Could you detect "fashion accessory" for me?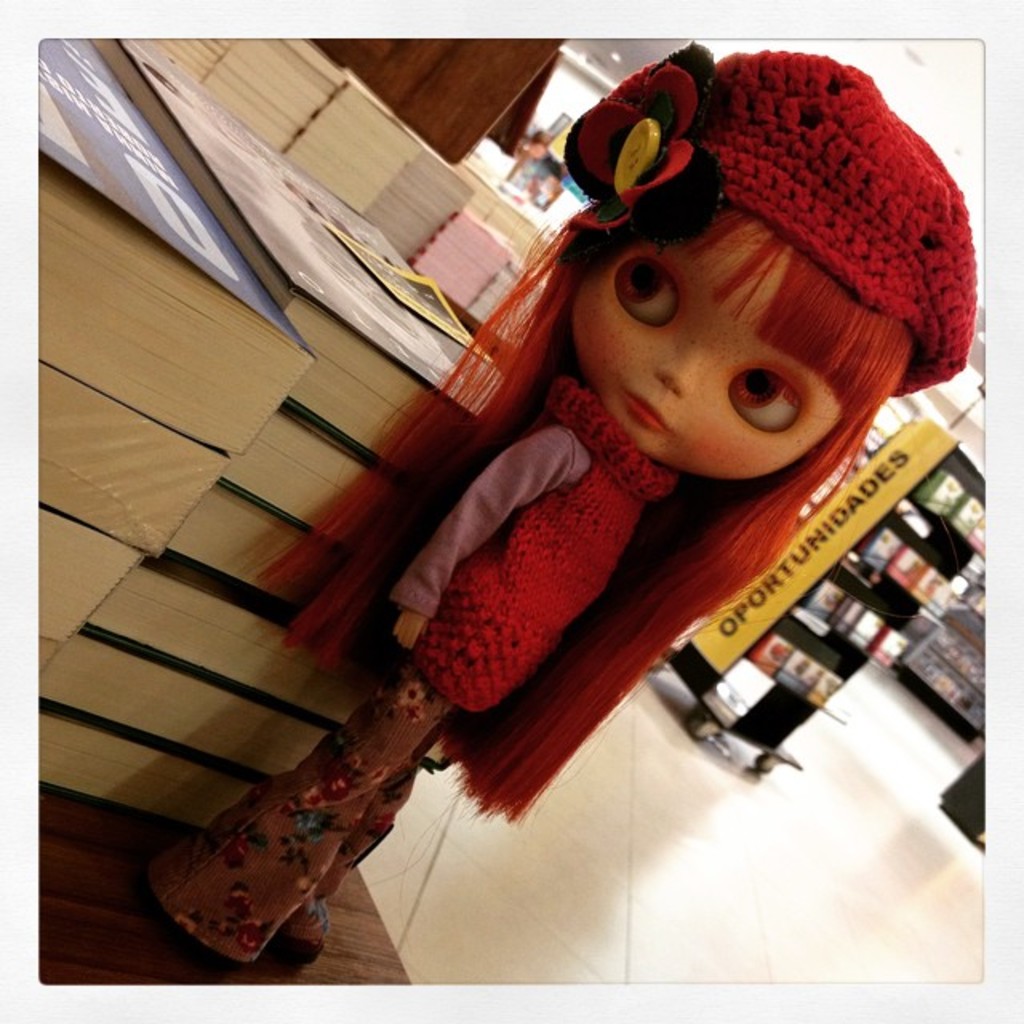
Detection result: 544:376:678:496.
